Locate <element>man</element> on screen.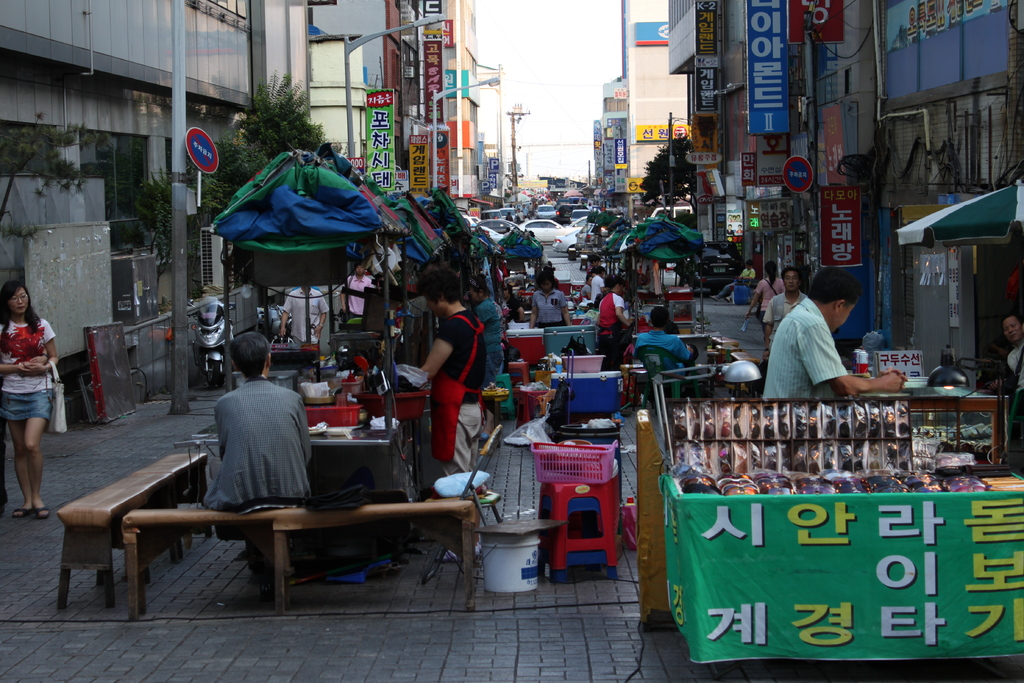
On screen at crop(764, 266, 874, 415).
